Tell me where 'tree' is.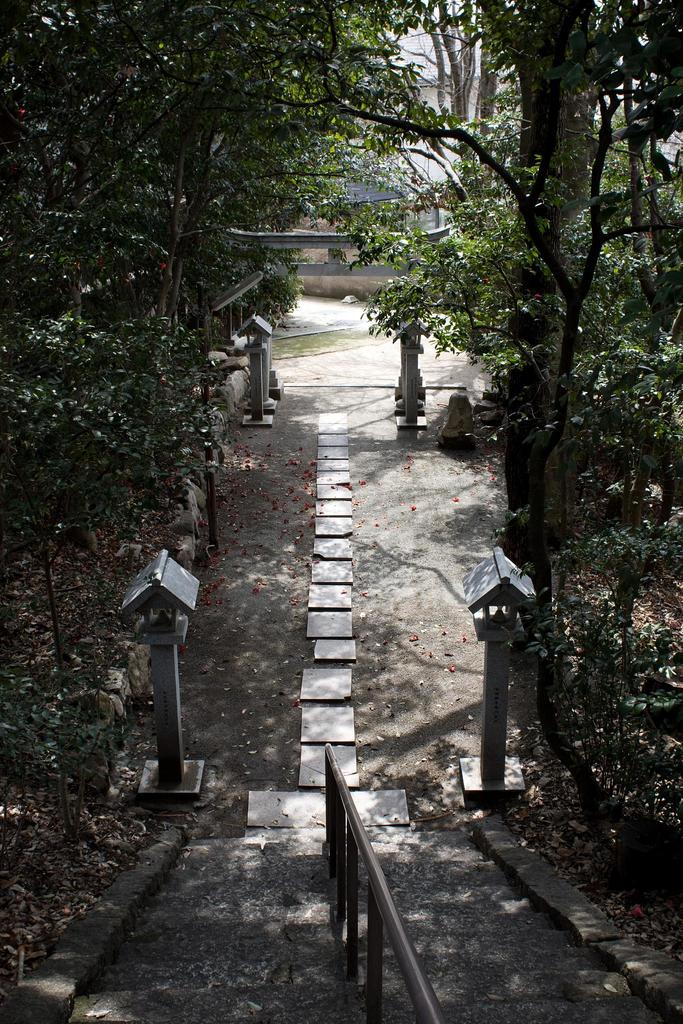
'tree' is at bbox=(4, 0, 313, 513).
